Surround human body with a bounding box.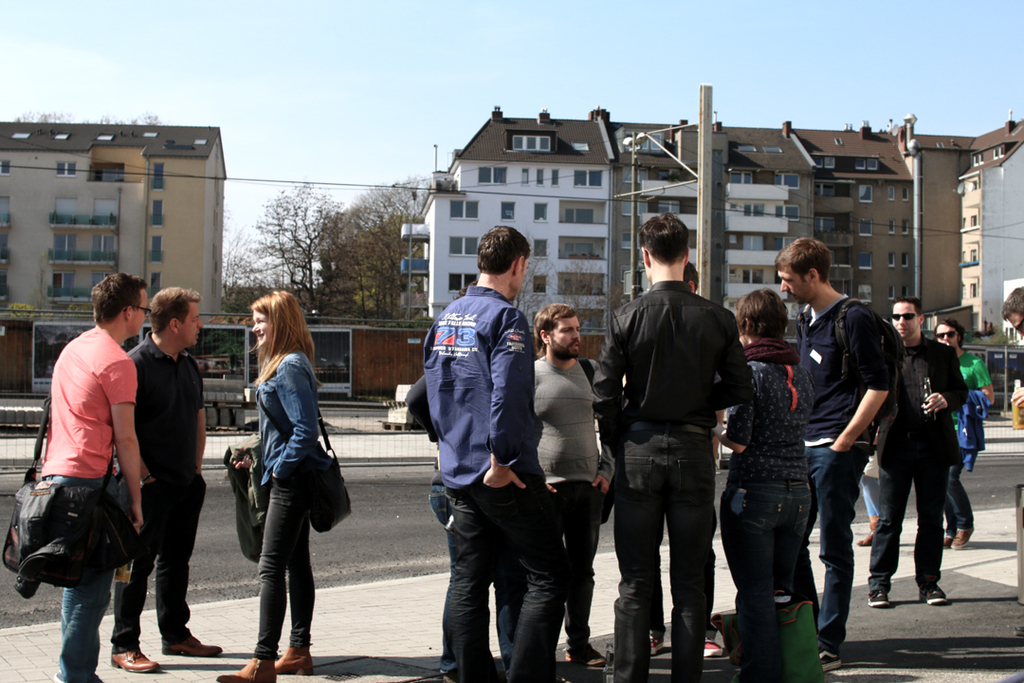
l=216, t=287, r=322, b=682.
